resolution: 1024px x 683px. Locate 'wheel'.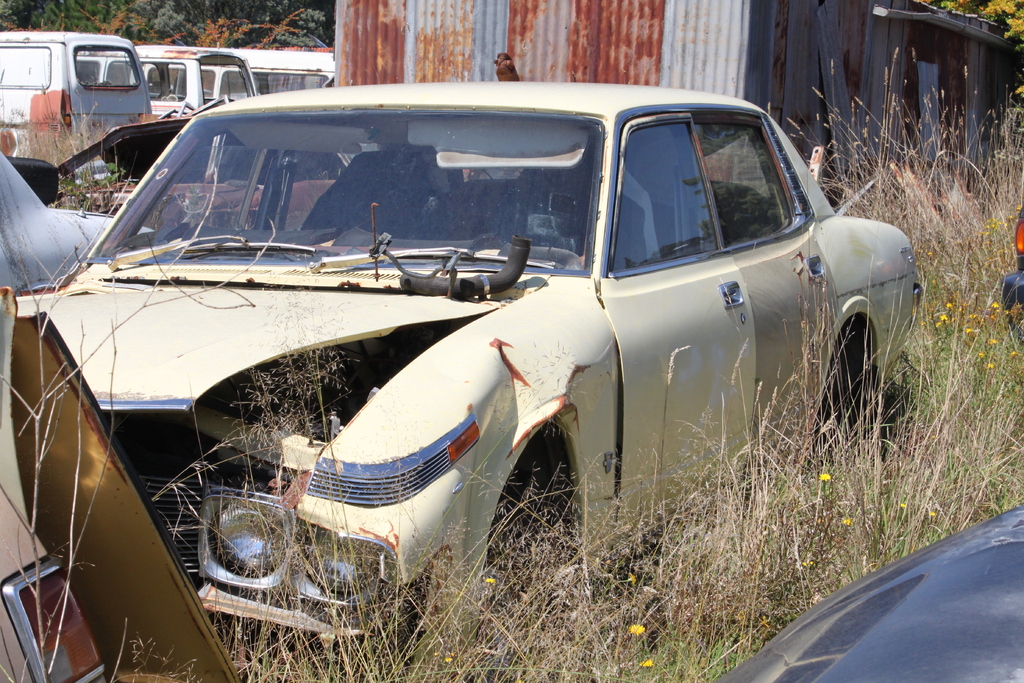
box(826, 336, 864, 436).
